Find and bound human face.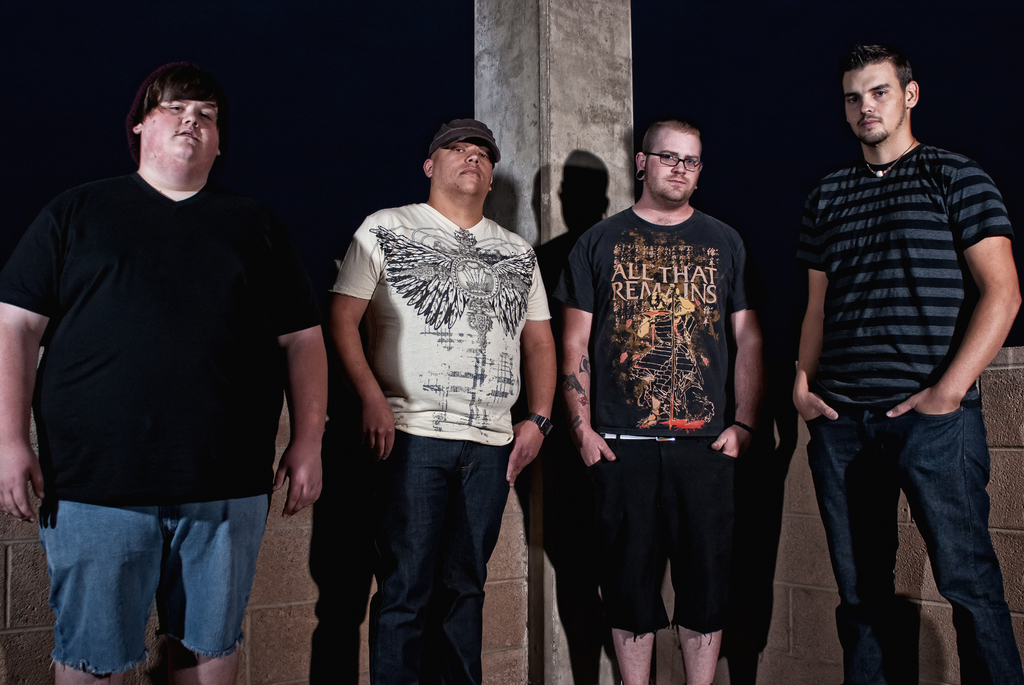
Bound: 140:83:223:165.
